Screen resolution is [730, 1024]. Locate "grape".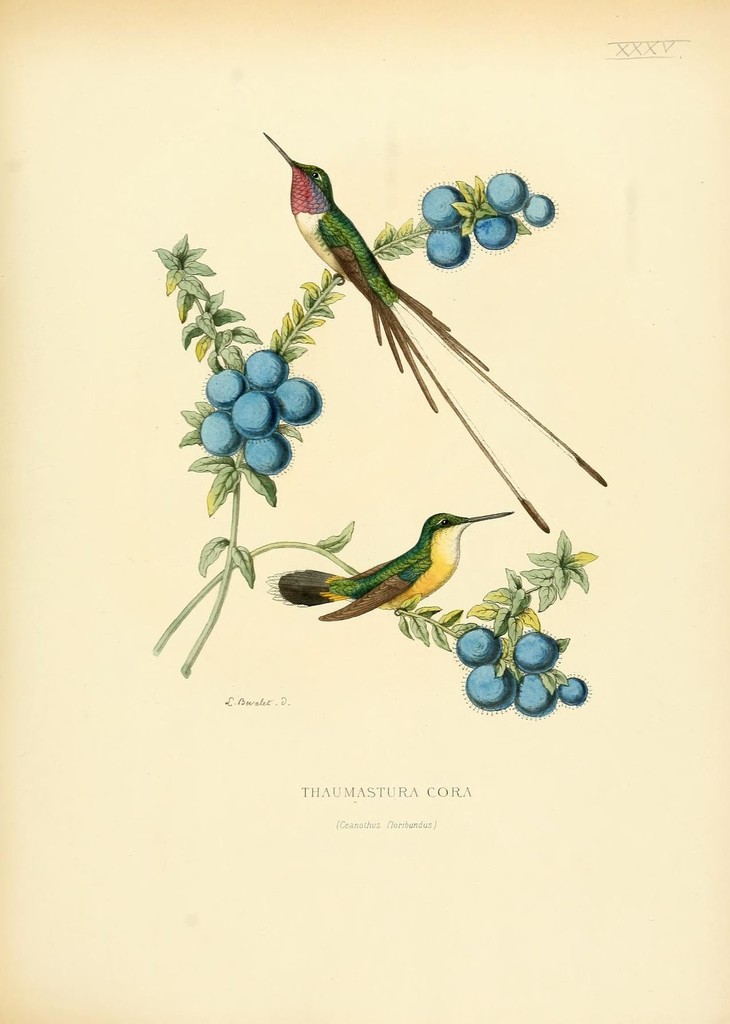
<bbox>459, 630, 499, 665</bbox>.
